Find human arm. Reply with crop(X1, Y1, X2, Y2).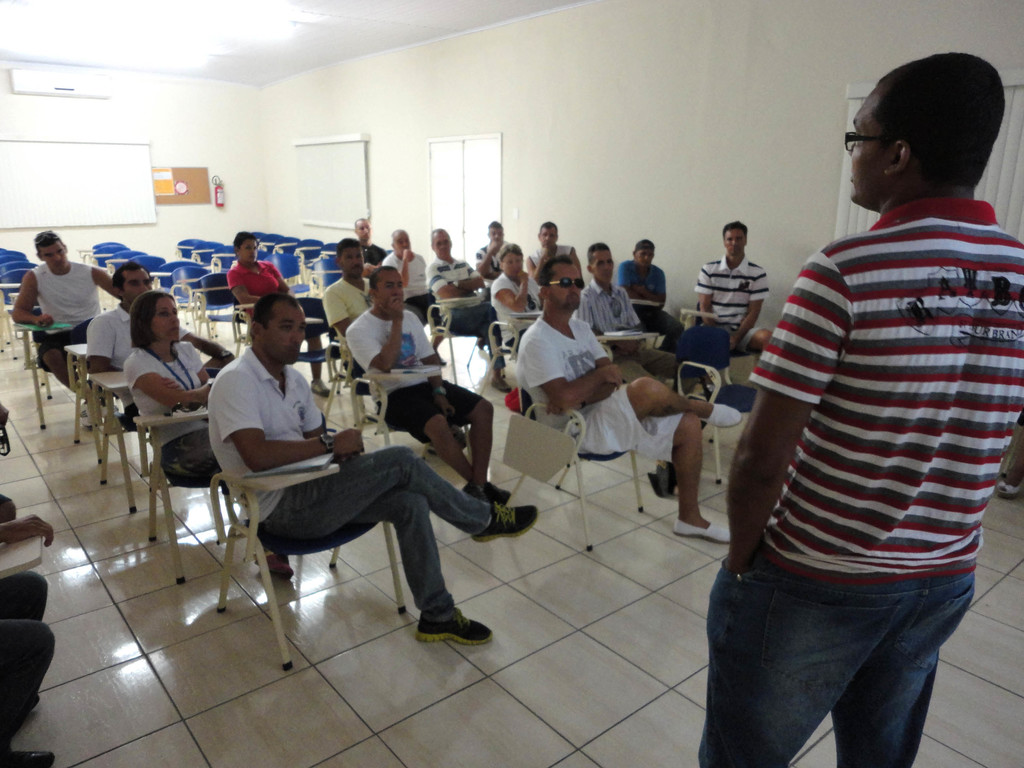
crop(0, 511, 56, 553).
